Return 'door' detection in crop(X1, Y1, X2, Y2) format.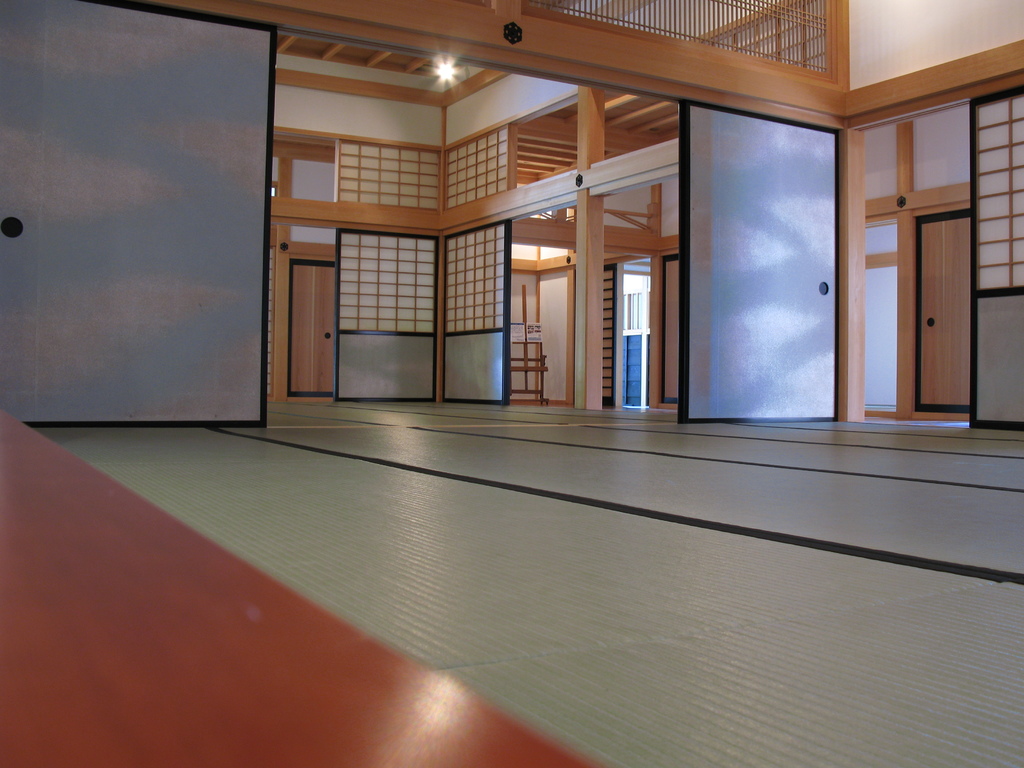
crop(916, 210, 972, 416).
